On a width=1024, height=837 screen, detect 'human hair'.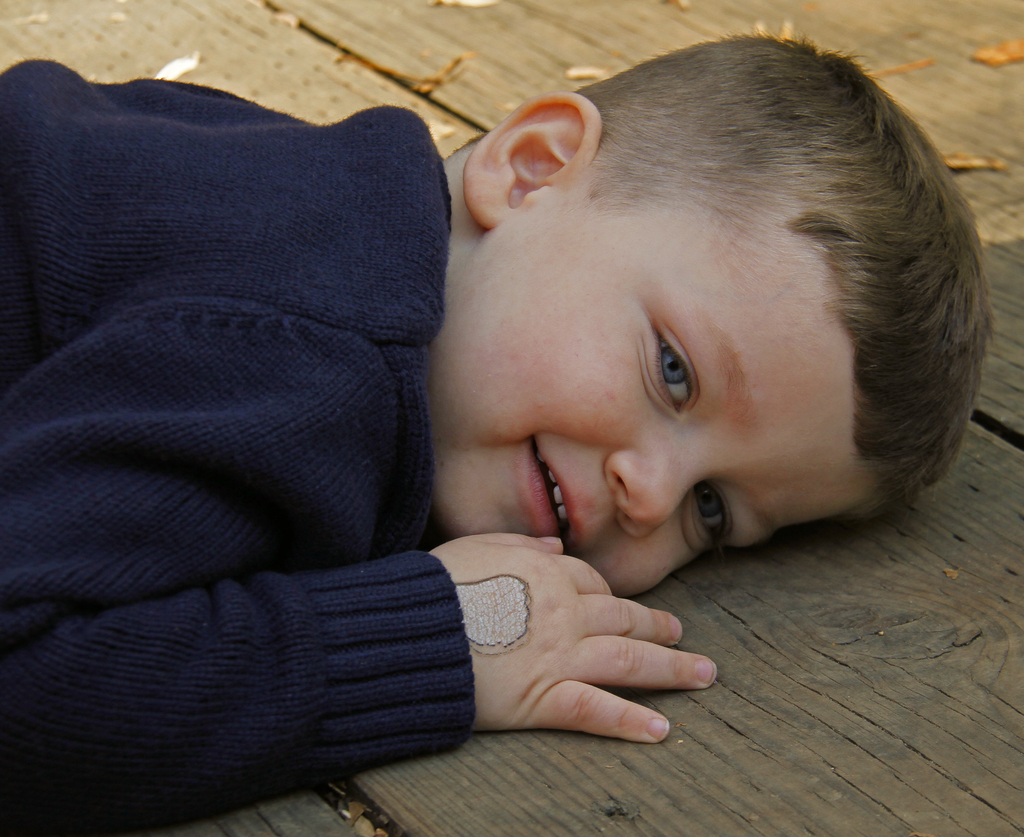
460 26 984 528.
